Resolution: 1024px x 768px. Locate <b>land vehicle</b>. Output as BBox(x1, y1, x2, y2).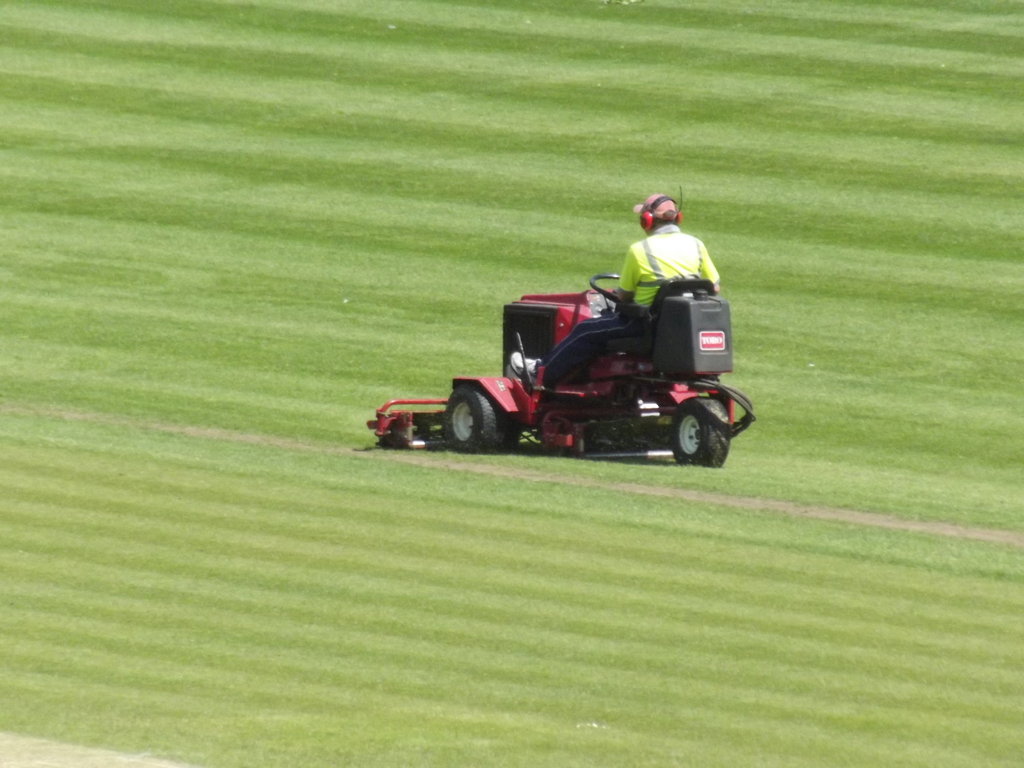
BBox(362, 264, 748, 470).
